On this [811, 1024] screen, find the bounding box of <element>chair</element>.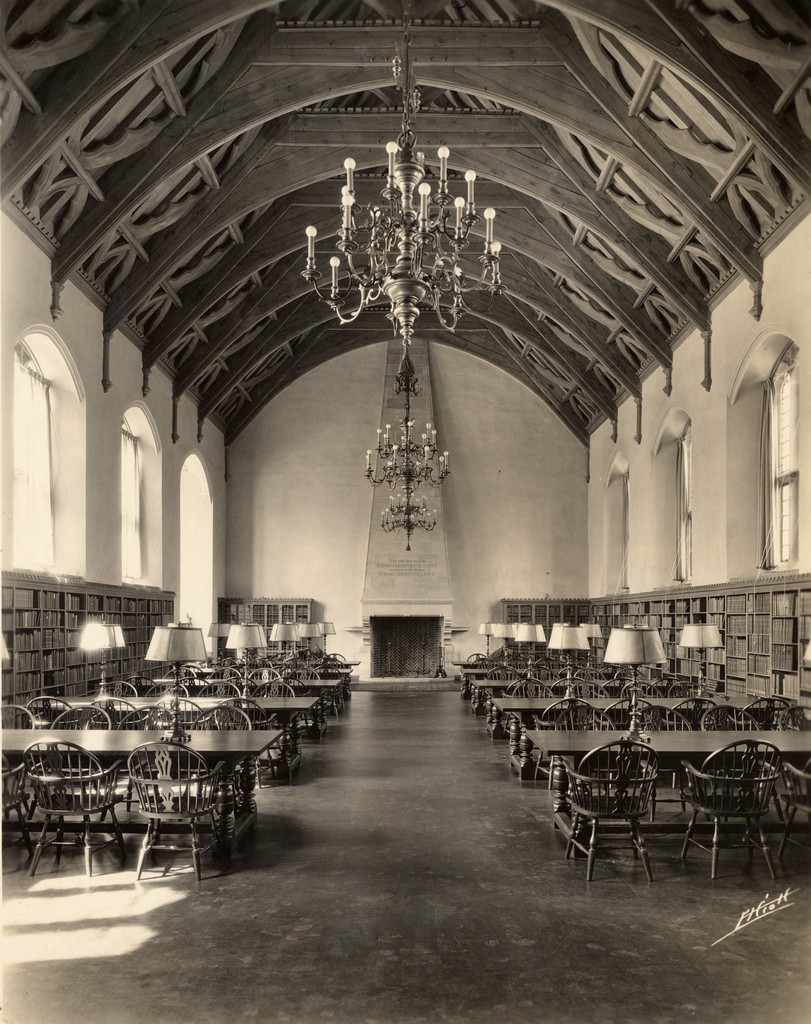
Bounding box: {"x1": 127, "y1": 735, "x2": 227, "y2": 882}.
